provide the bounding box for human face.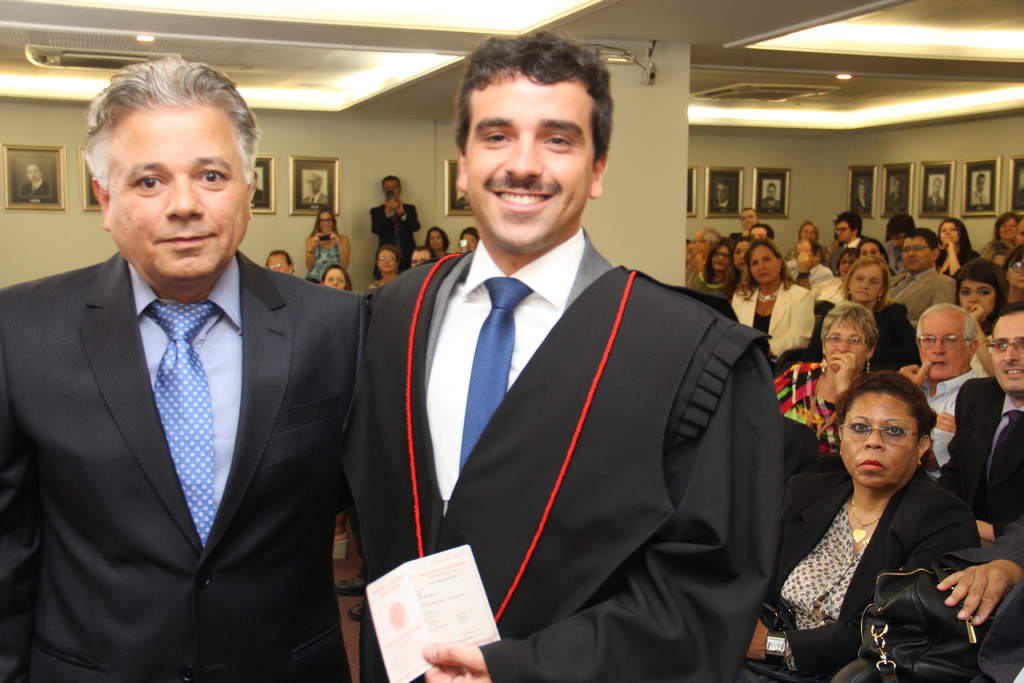
bbox=[911, 304, 971, 381].
